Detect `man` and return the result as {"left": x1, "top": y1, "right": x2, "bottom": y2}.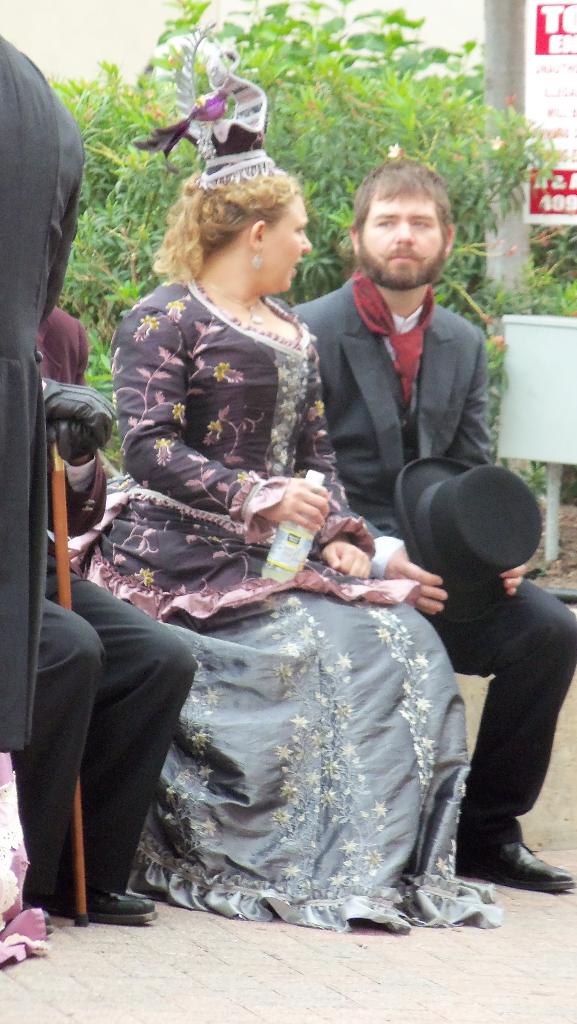
{"left": 0, "top": 35, "right": 81, "bottom": 965}.
